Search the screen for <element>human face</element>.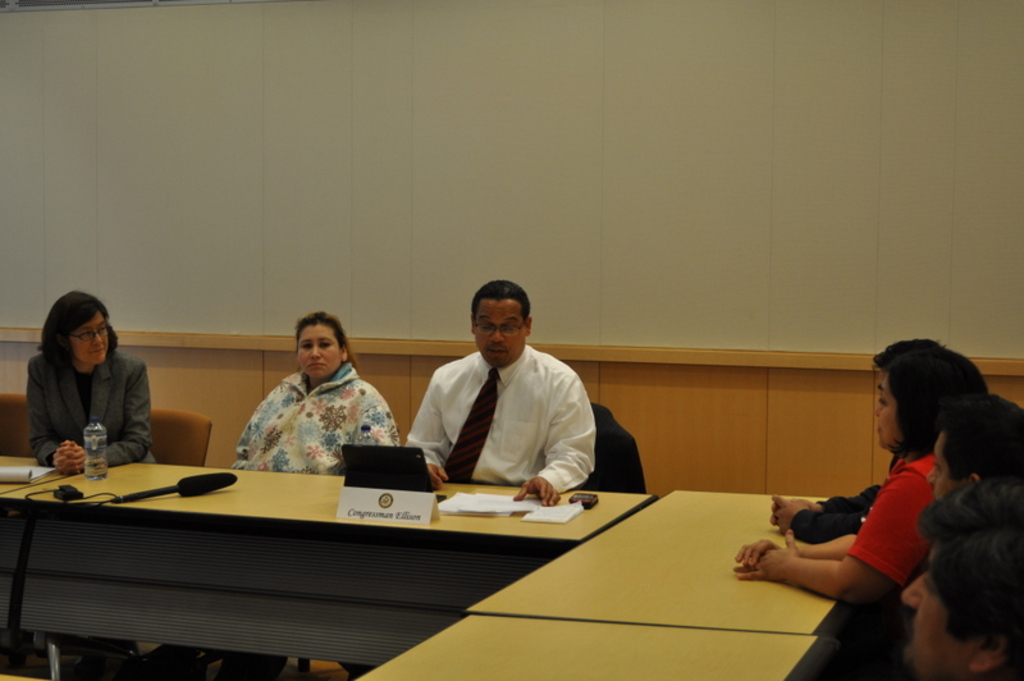
Found at [left=902, top=547, right=974, bottom=680].
